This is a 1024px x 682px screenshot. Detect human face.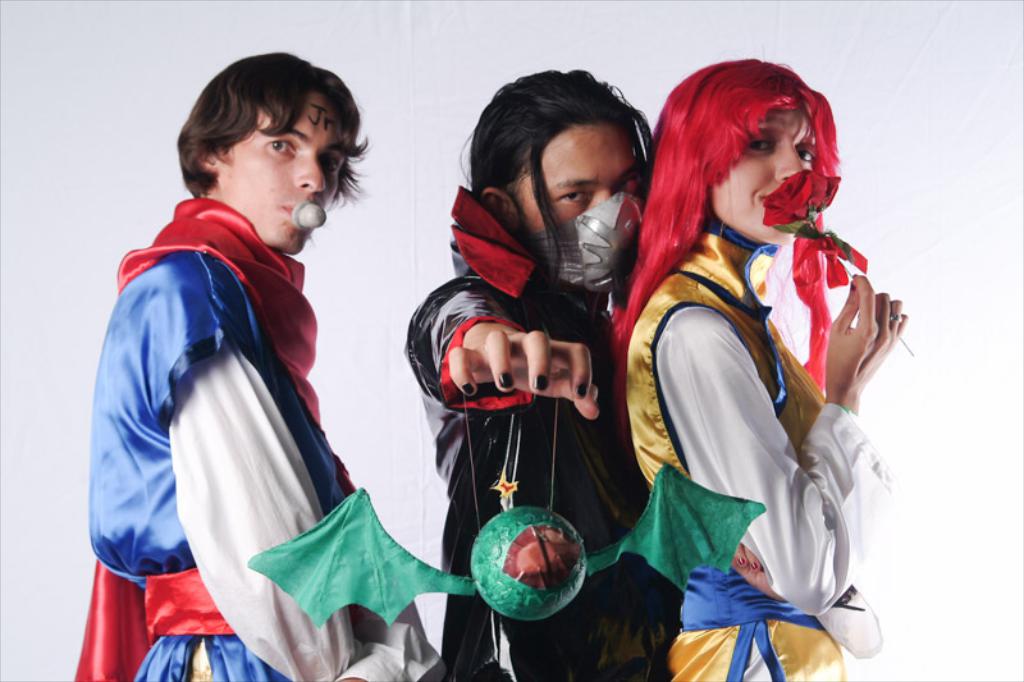
712 114 817 244.
